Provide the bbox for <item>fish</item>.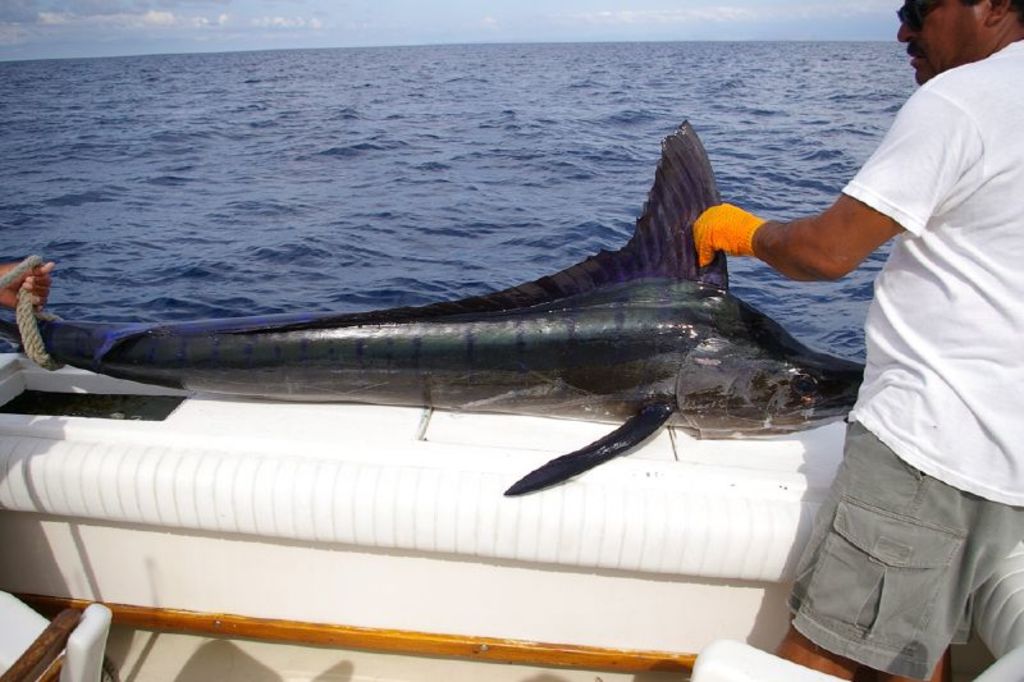
x1=52 y1=191 x2=878 y2=457.
